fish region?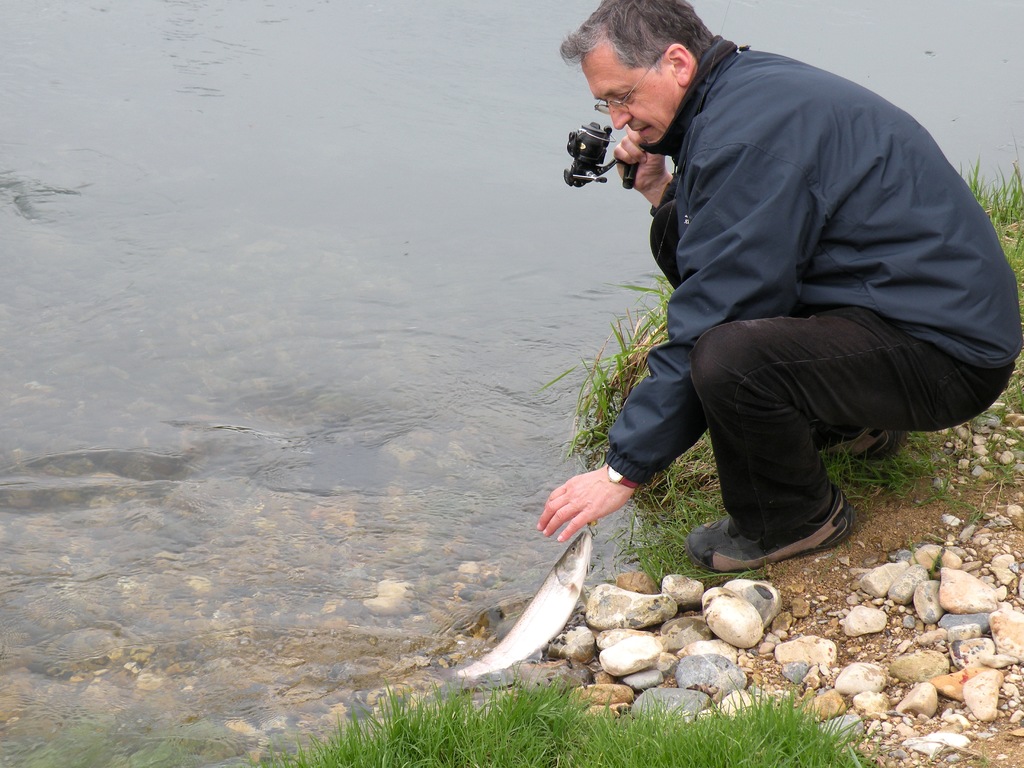
l=462, t=509, r=621, b=701
